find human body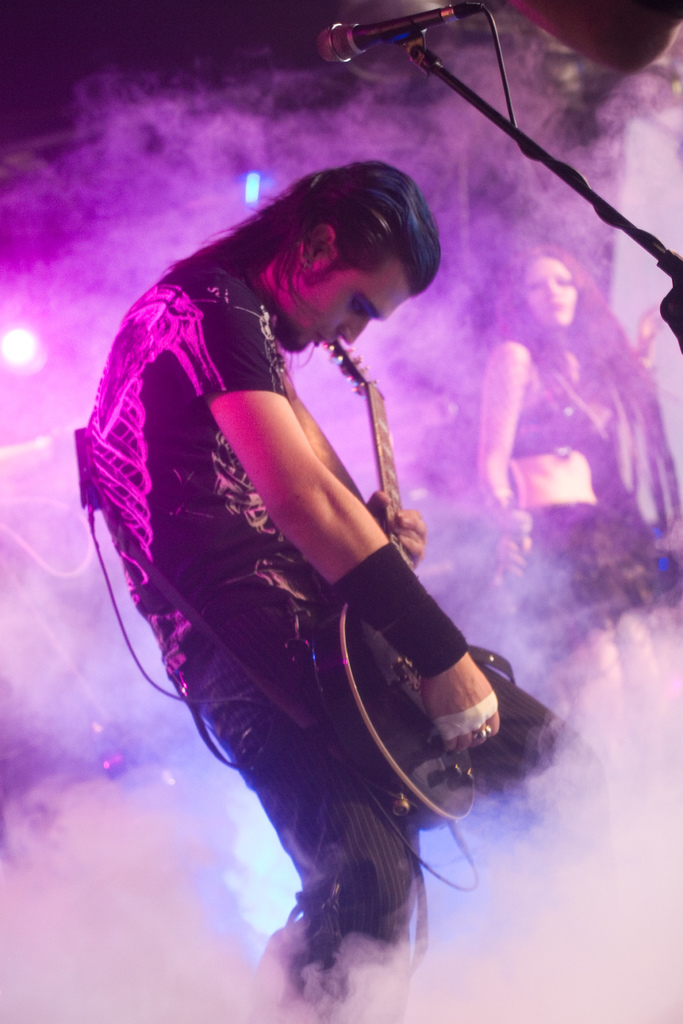
box(471, 312, 682, 631)
